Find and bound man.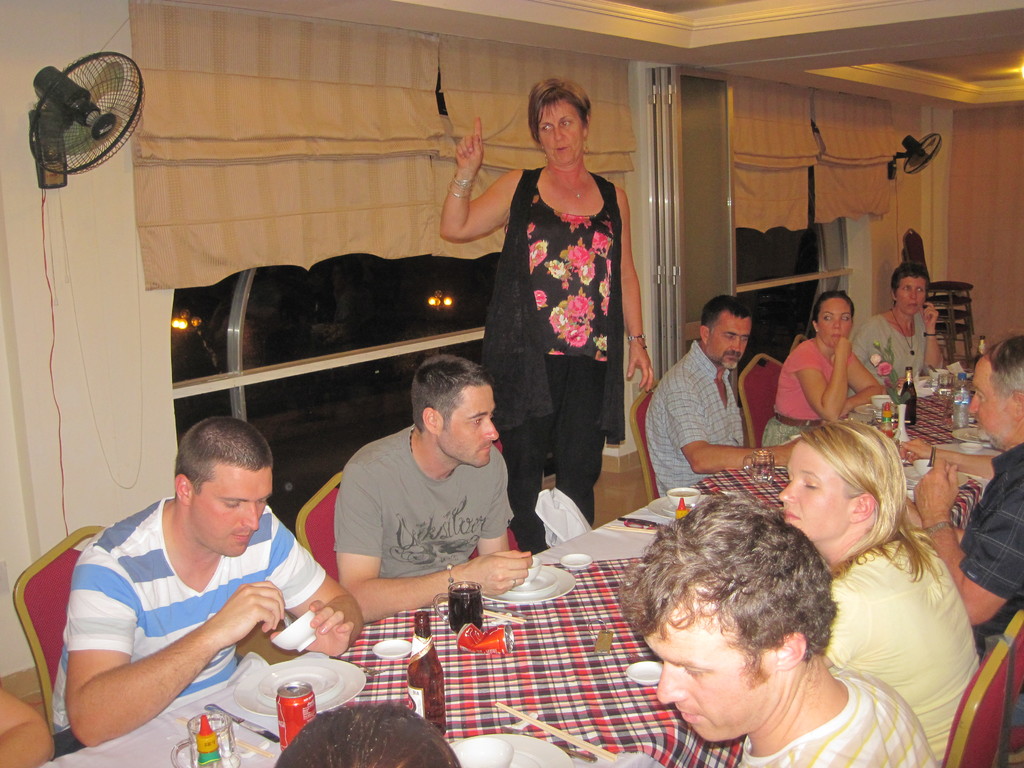
Bound: box=[641, 295, 797, 491].
